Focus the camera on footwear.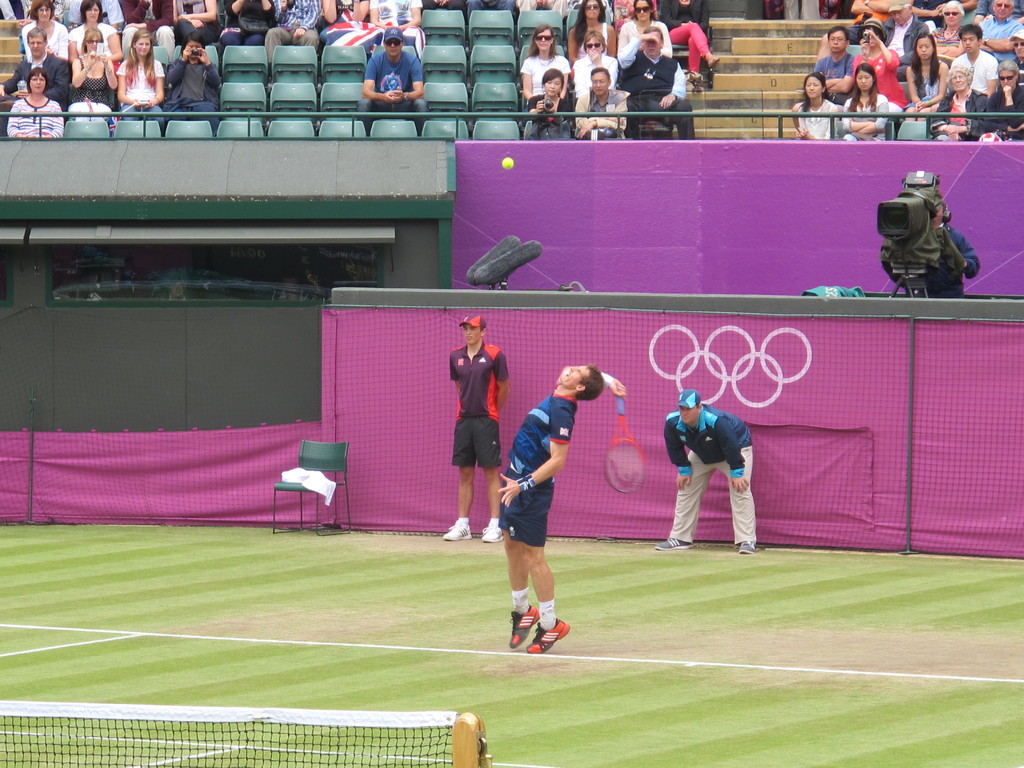
Focus region: [649,533,692,553].
